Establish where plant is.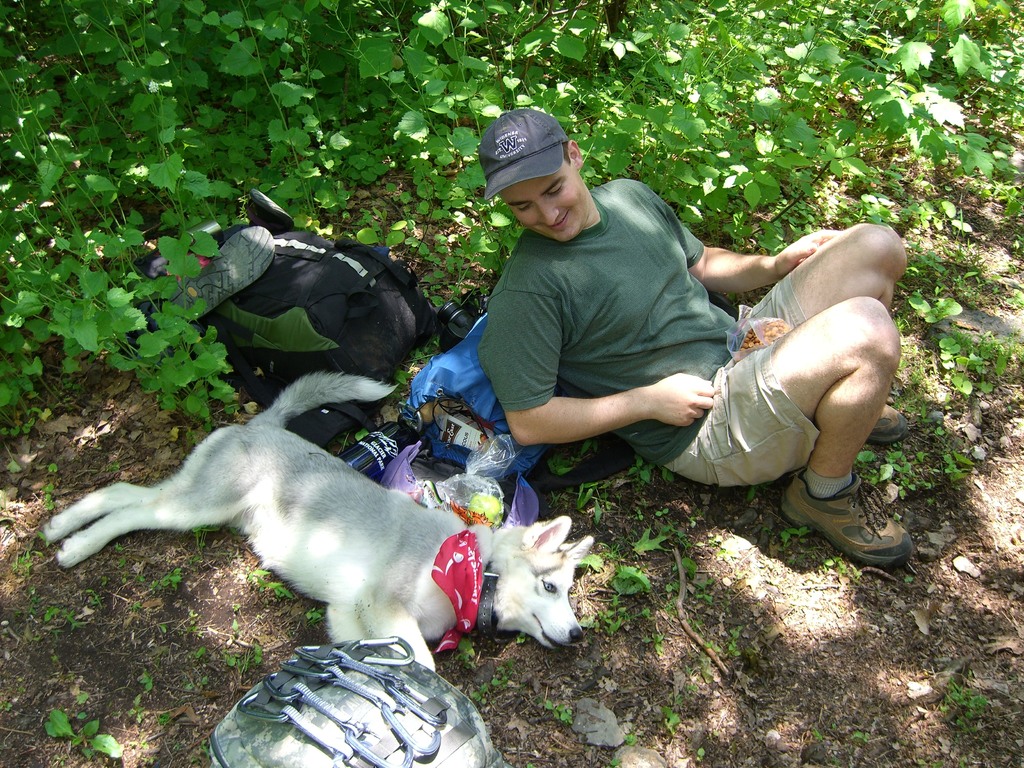
Established at l=155, t=646, r=170, b=668.
